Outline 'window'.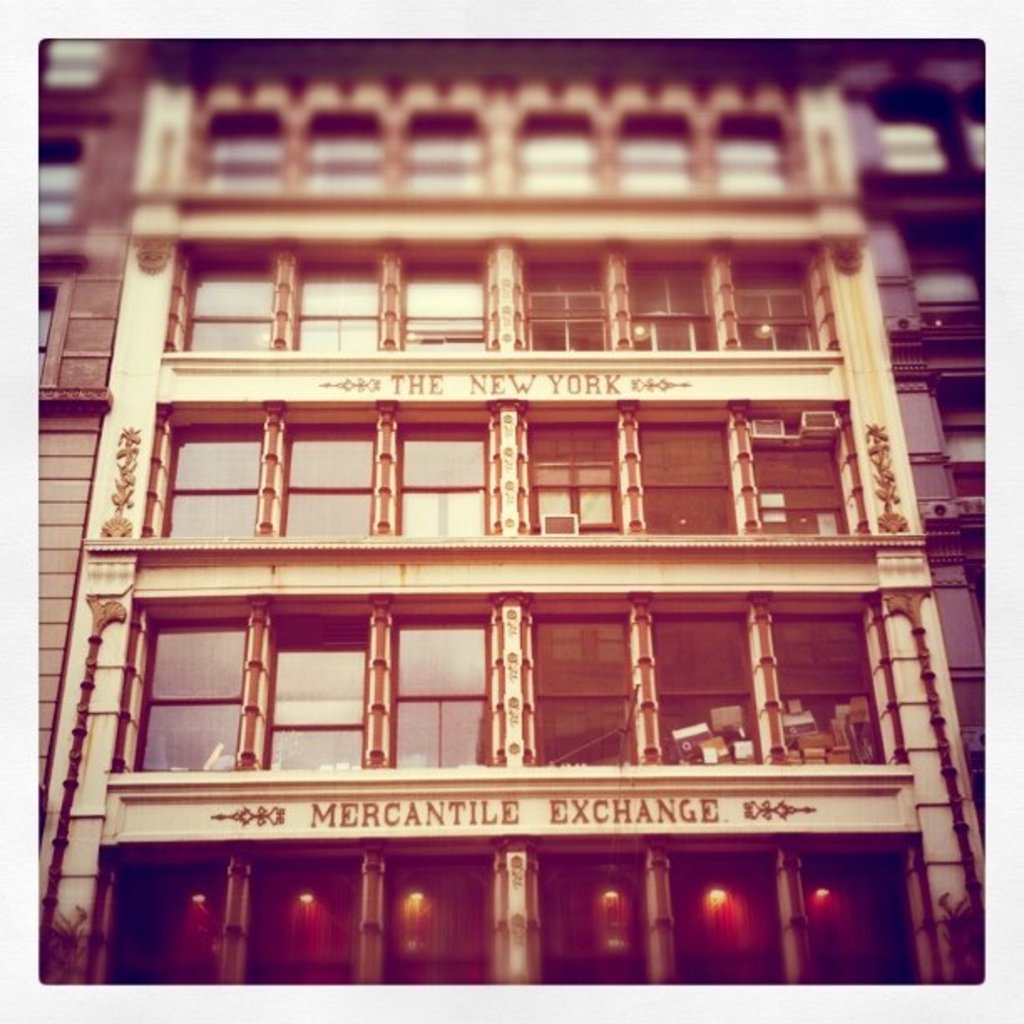
Outline: left=520, top=239, right=825, bottom=348.
